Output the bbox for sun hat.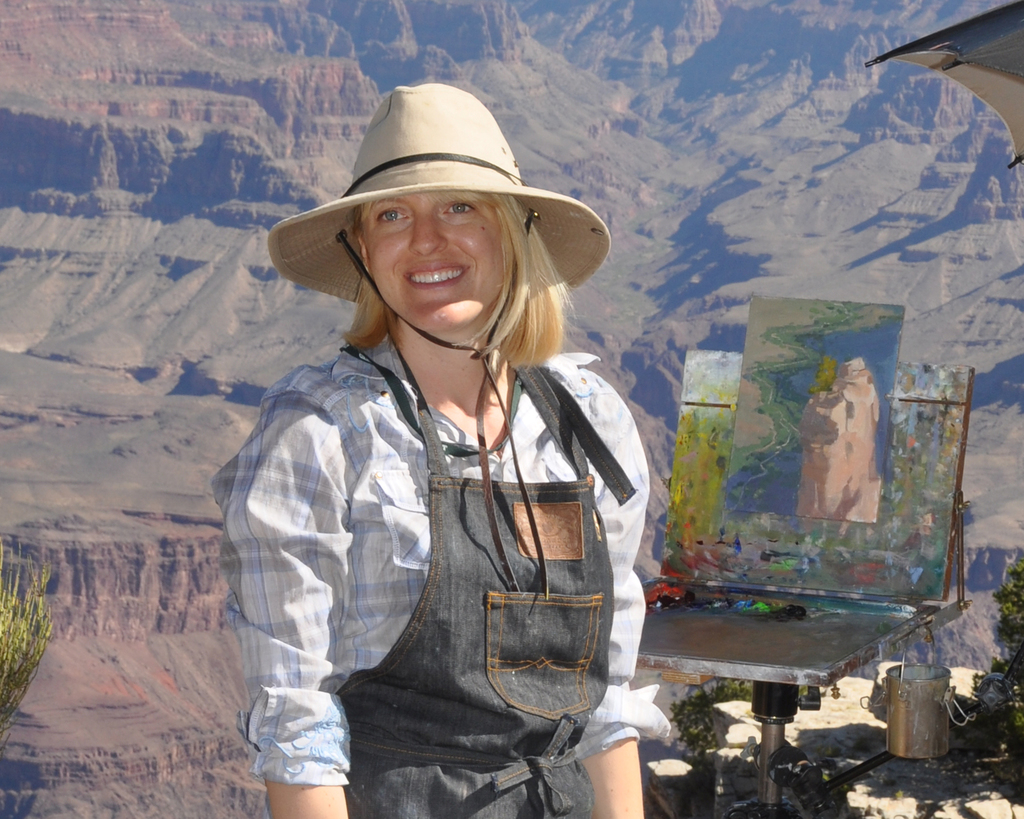
261/80/615/605.
